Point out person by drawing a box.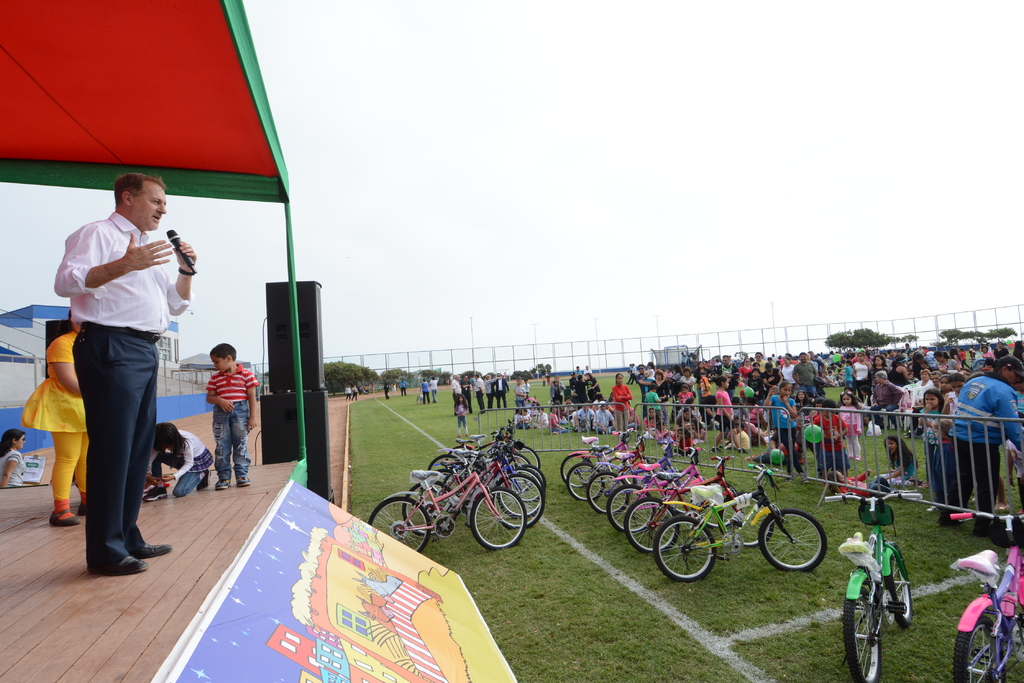
x1=20 y1=310 x2=92 y2=532.
